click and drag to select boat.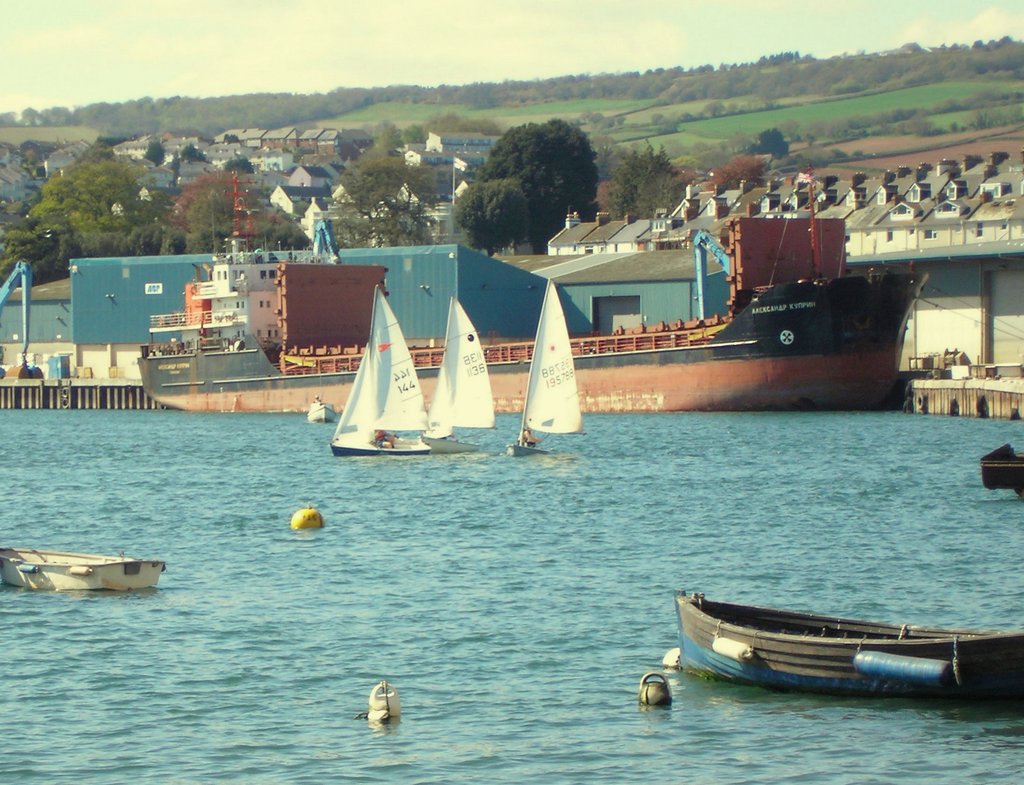
Selection: box=[337, 278, 436, 460].
